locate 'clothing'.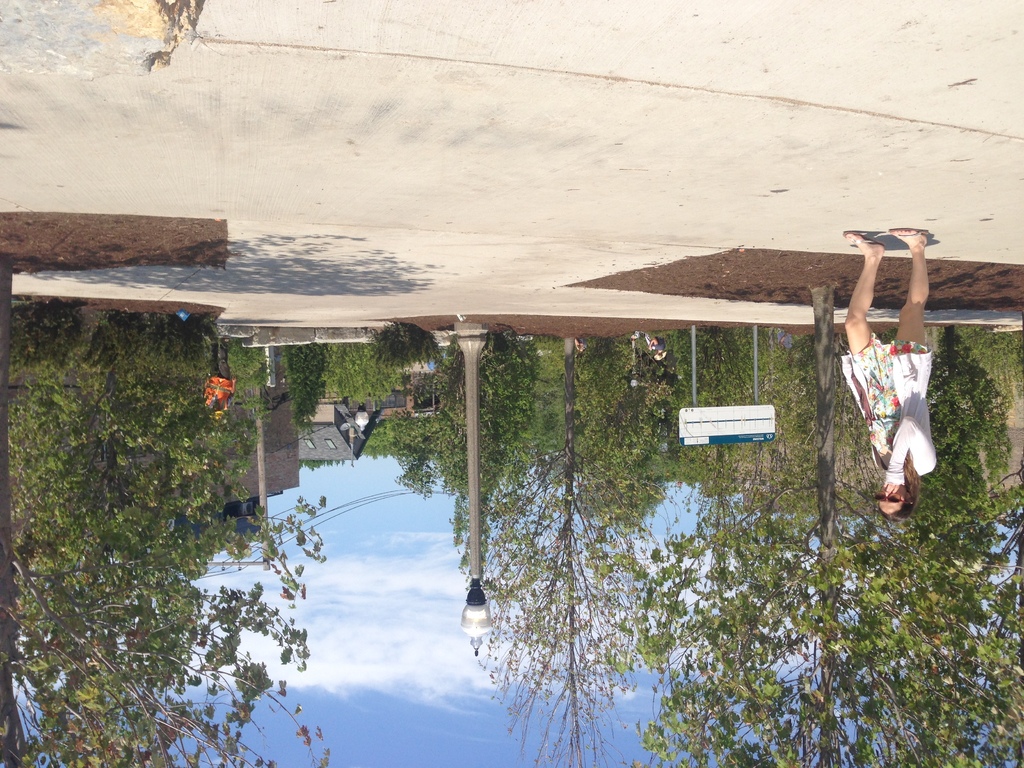
Bounding box: detection(200, 340, 232, 414).
